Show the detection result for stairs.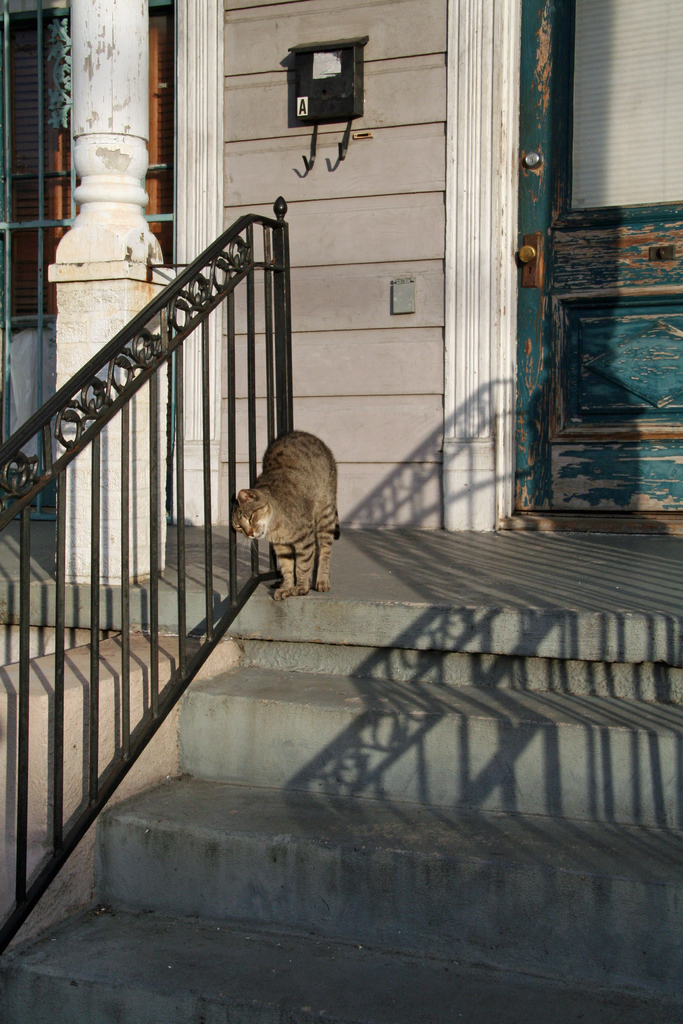
pyautogui.locateOnScreen(0, 647, 682, 1023).
